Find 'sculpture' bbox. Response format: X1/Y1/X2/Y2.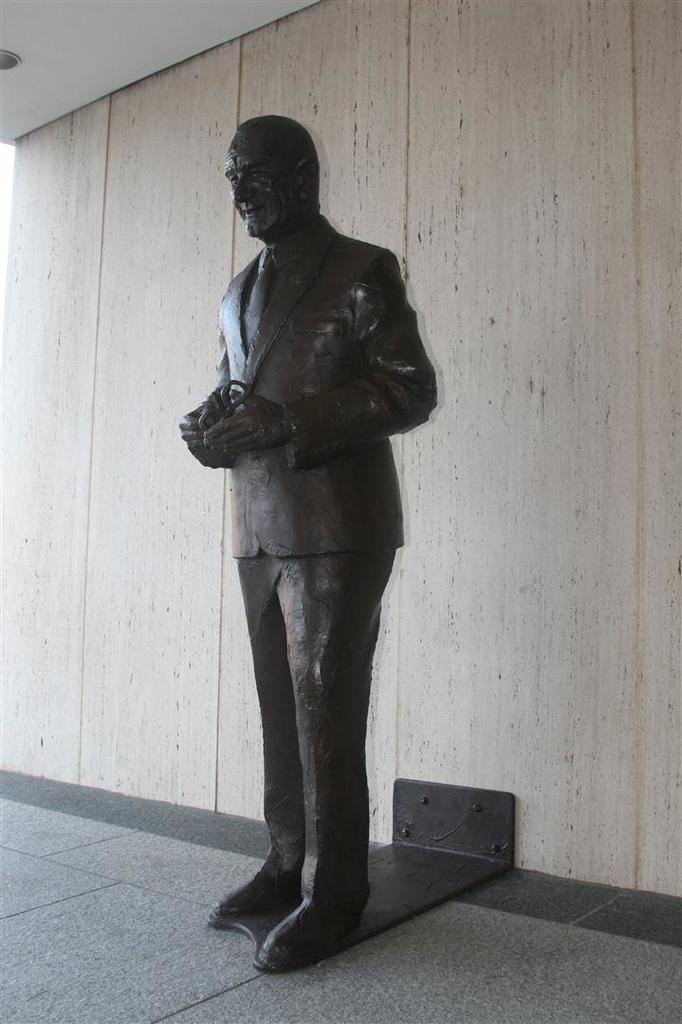
177/105/433/905.
